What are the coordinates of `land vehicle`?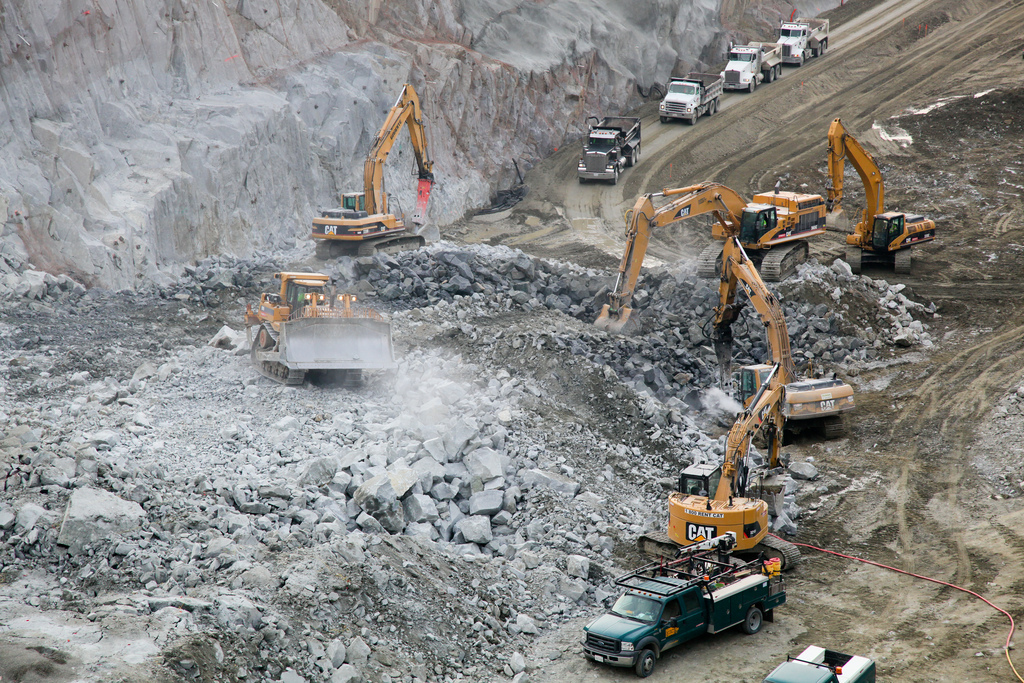
[828, 116, 946, 281].
